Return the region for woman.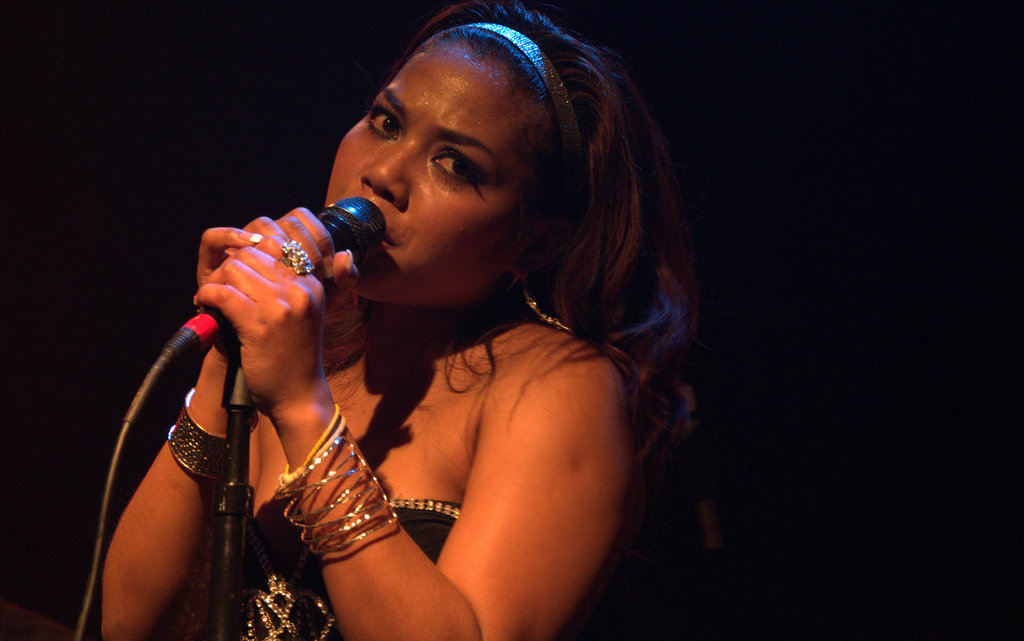
(x1=200, y1=8, x2=702, y2=640).
